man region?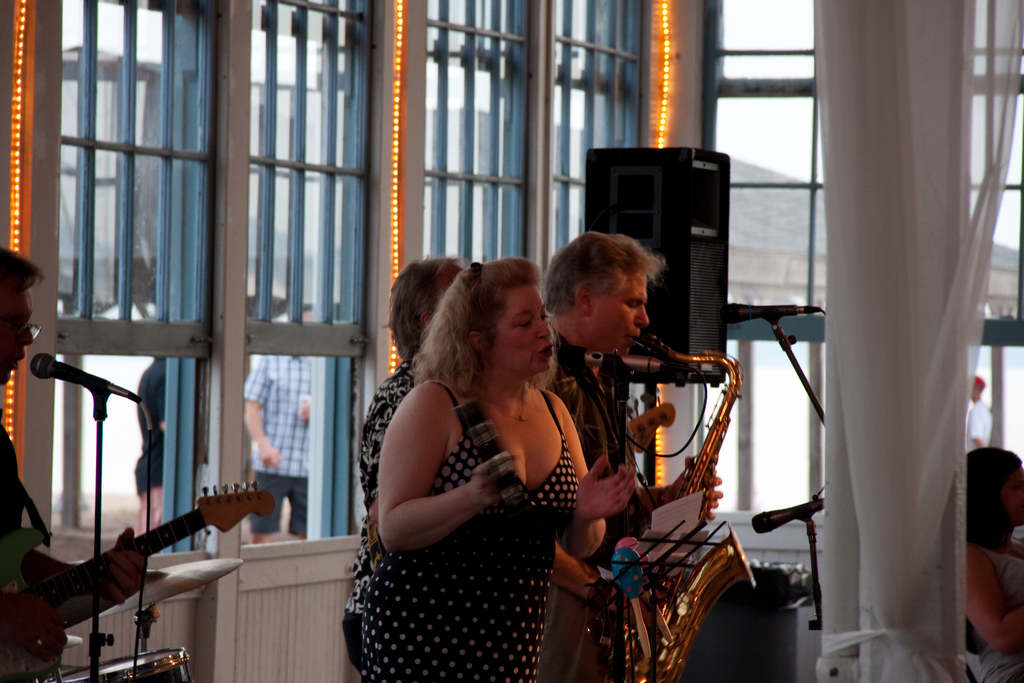
crop(536, 229, 723, 682)
